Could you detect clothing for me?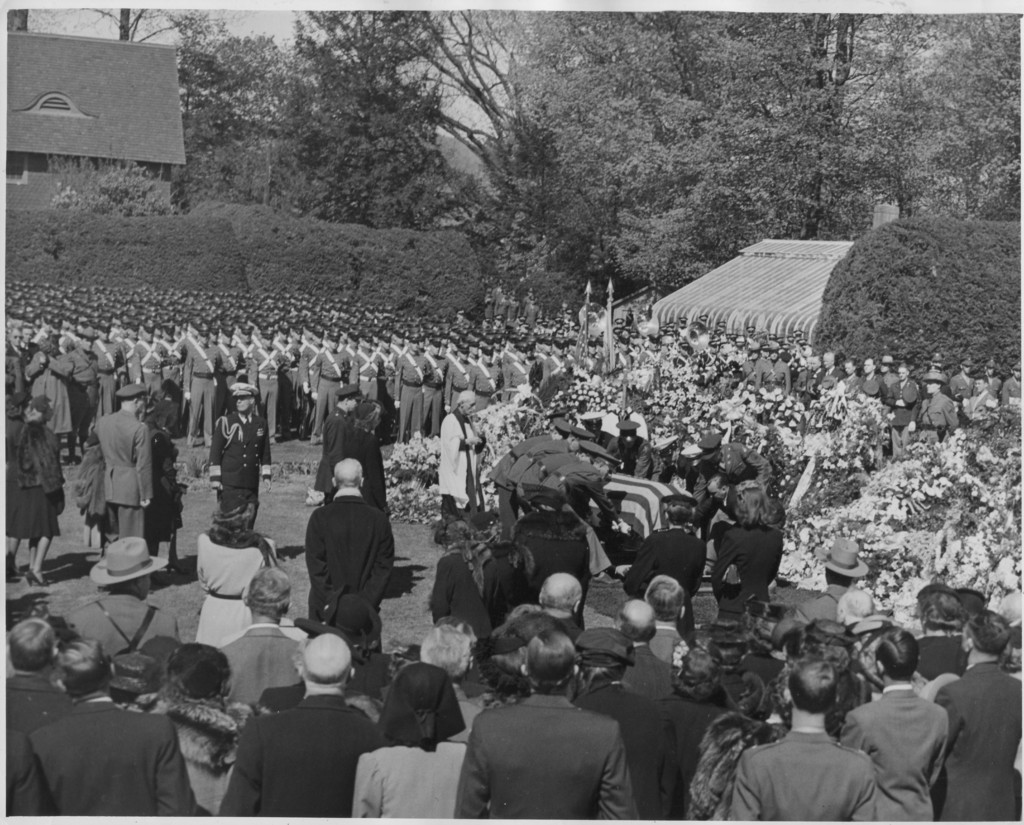
Detection result: Rect(206, 401, 269, 533).
